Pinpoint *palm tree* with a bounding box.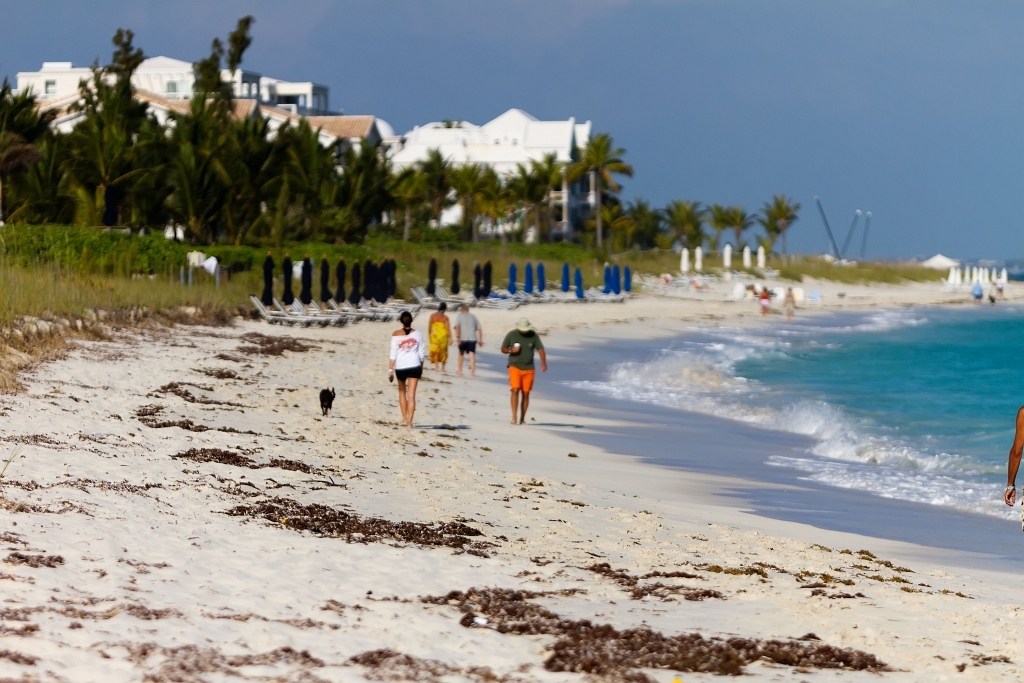
<bbox>268, 127, 300, 236</bbox>.
